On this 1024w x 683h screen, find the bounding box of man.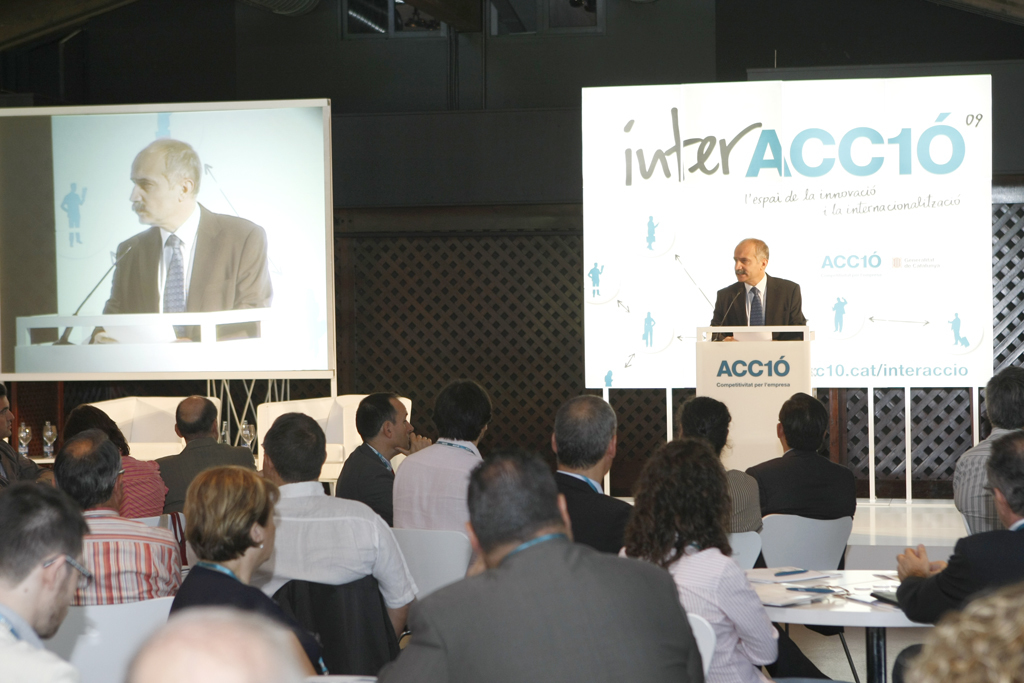
Bounding box: 952 368 1023 535.
